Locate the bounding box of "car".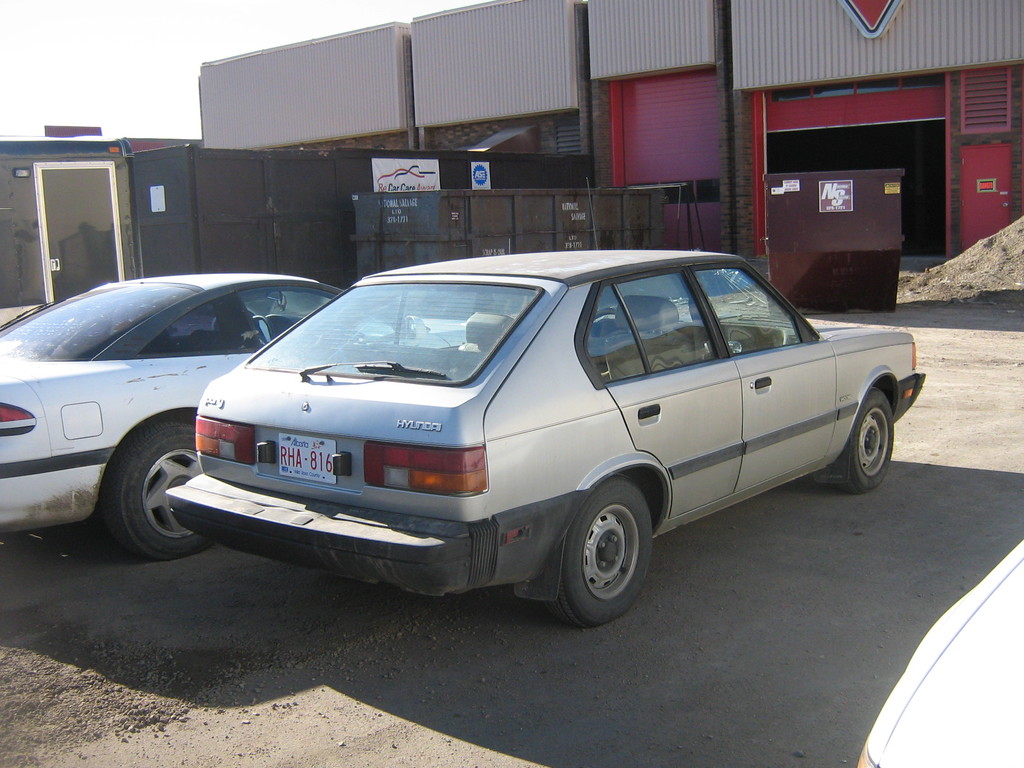
Bounding box: x1=851 y1=538 x2=1023 y2=767.
